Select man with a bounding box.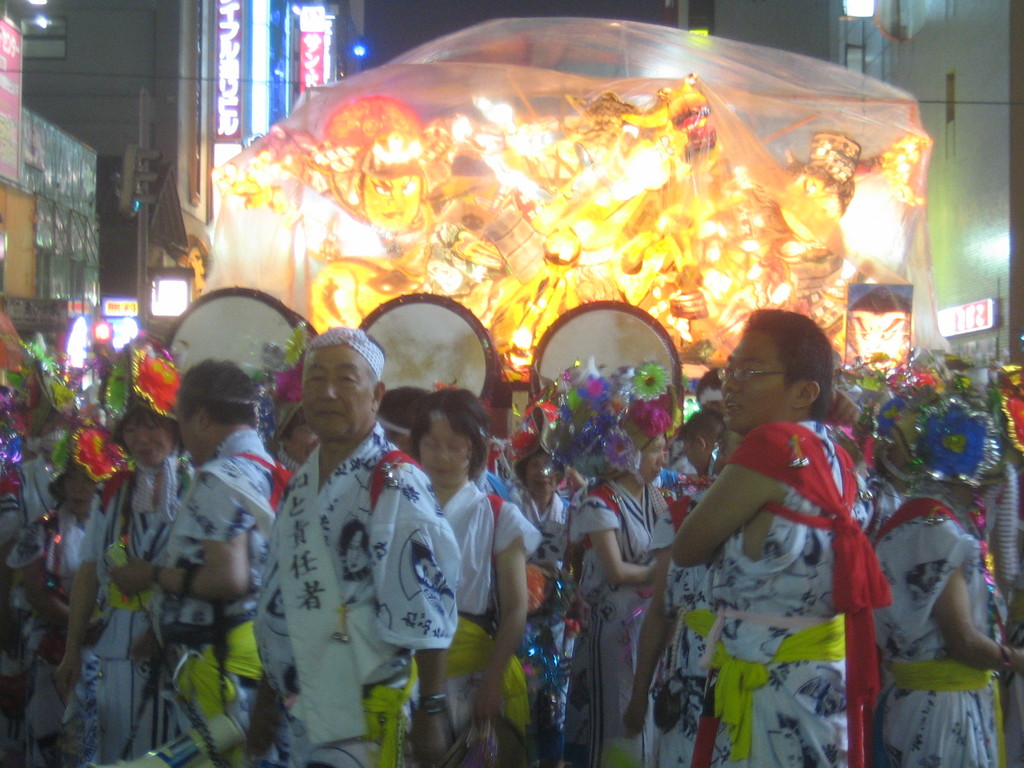
[698,367,726,419].
